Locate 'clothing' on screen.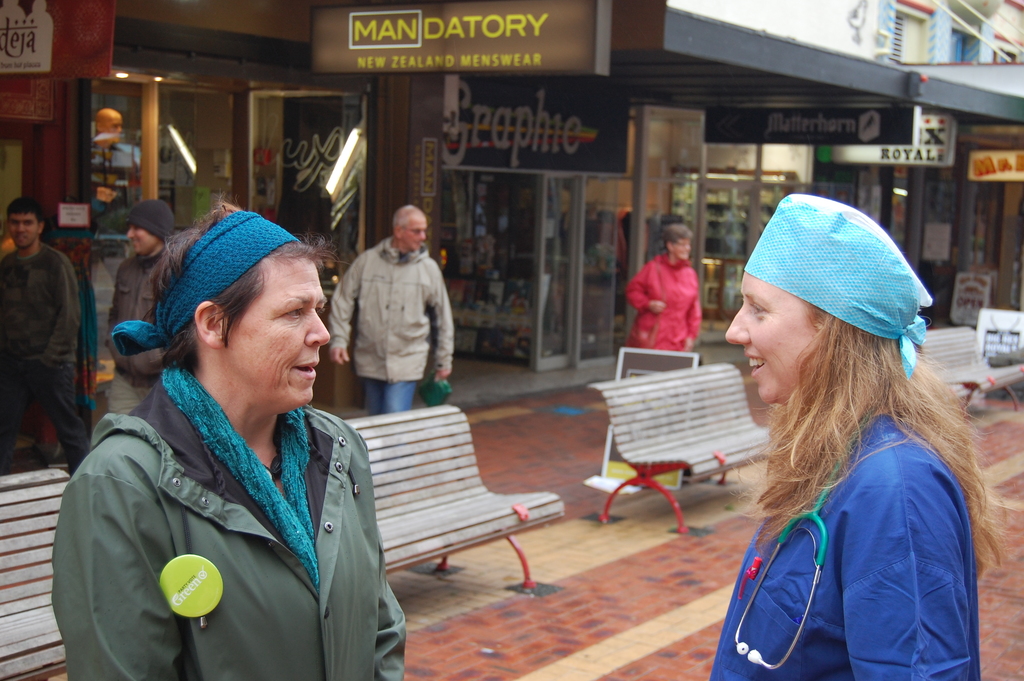
On screen at [0,244,93,466].
